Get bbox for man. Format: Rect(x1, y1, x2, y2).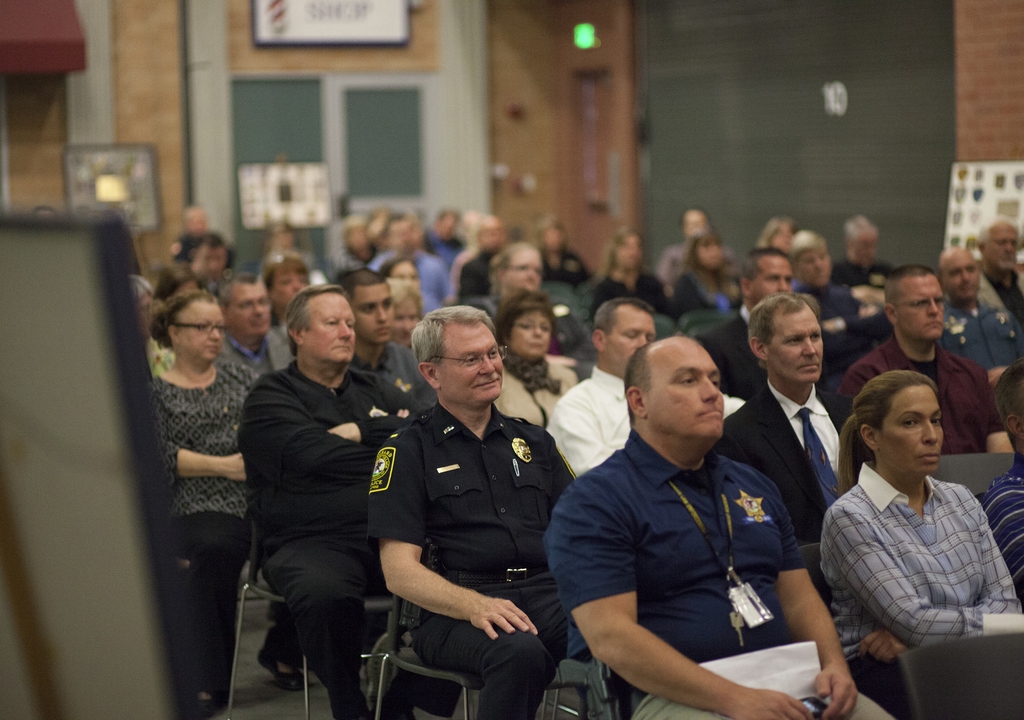
Rect(717, 294, 868, 541).
